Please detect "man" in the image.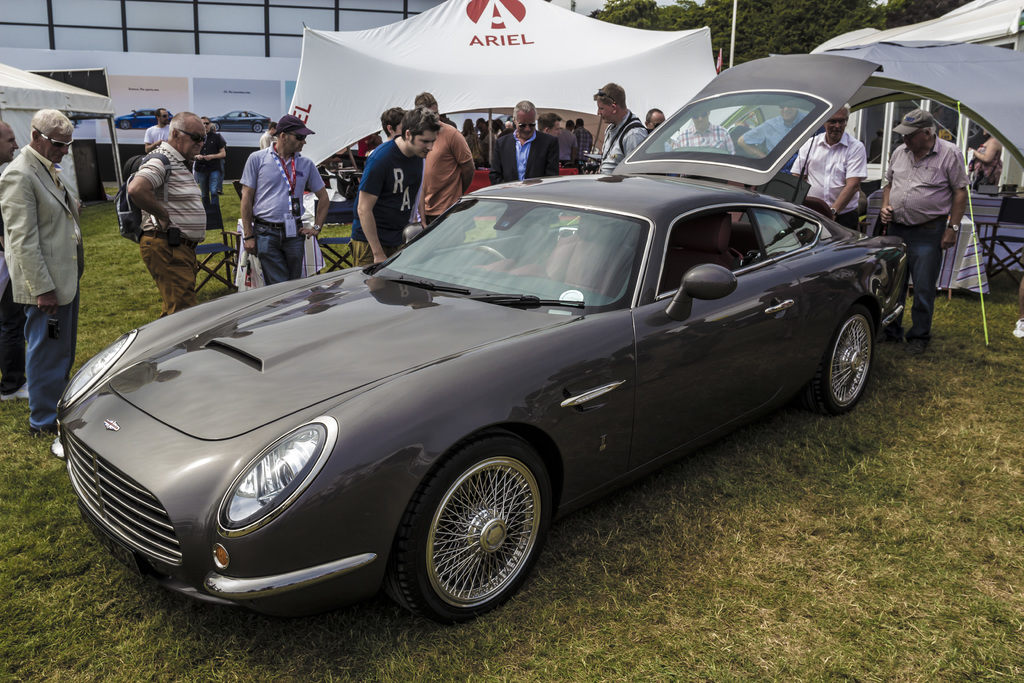
[x1=739, y1=101, x2=817, y2=159].
